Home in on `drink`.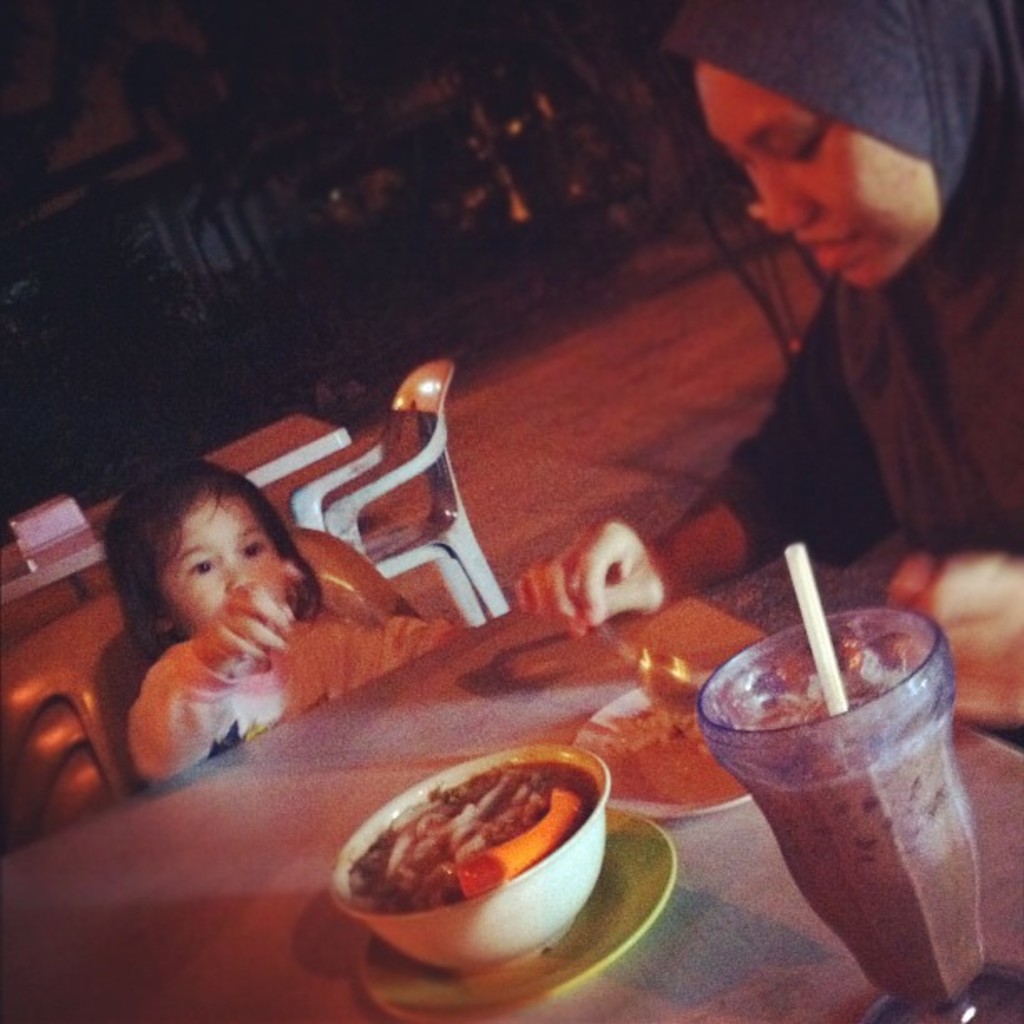
Homed in at {"x1": 694, "y1": 596, "x2": 999, "y2": 1016}.
